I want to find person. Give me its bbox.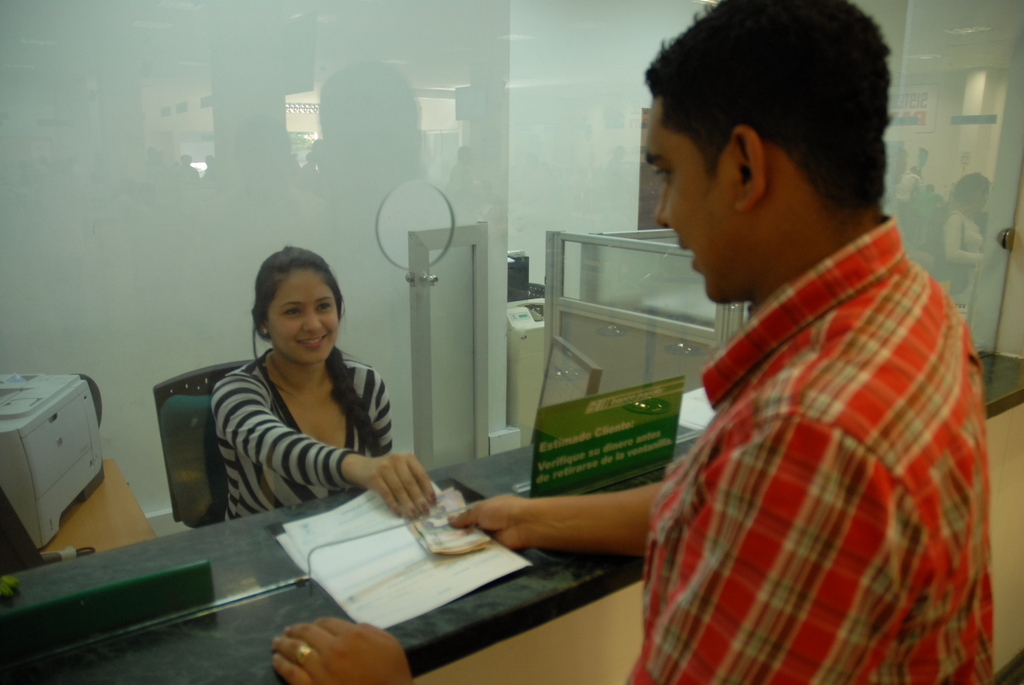
[179, 249, 422, 563].
